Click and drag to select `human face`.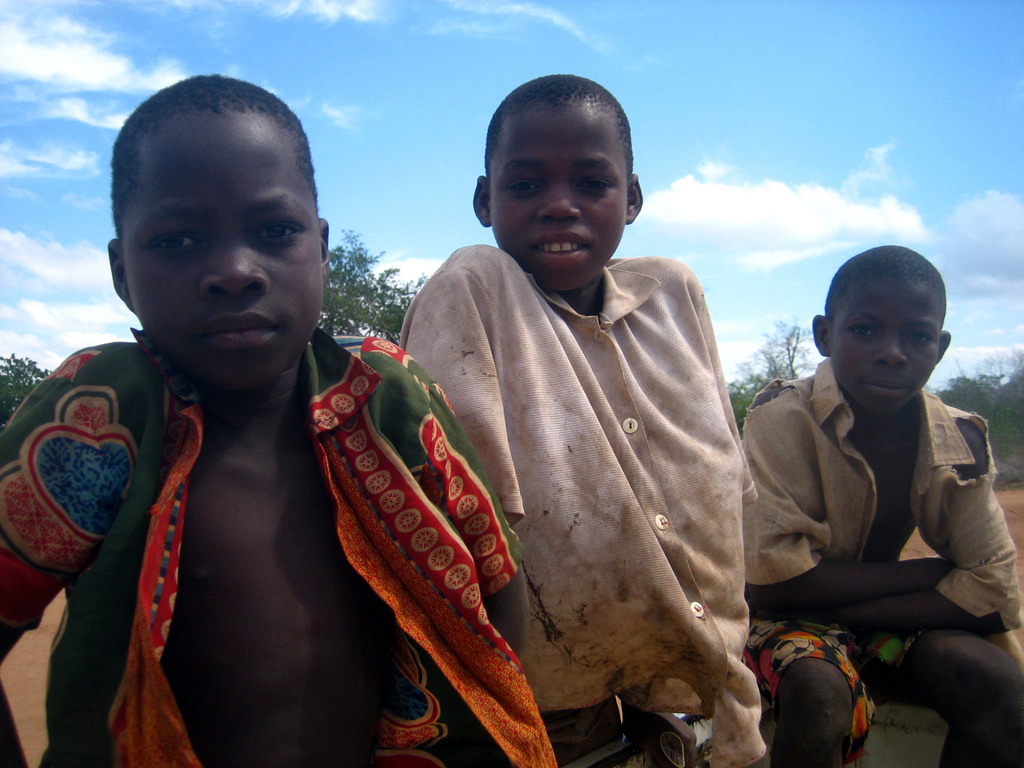
Selection: pyautogui.locateOnScreen(493, 105, 629, 286).
